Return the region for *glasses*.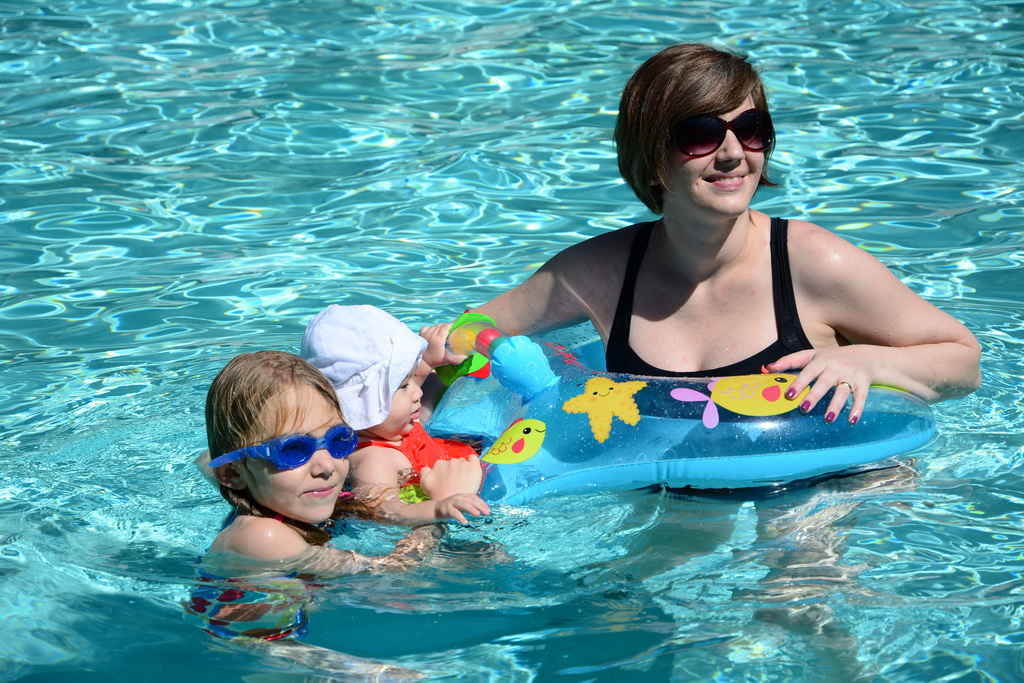
667, 103, 772, 160.
